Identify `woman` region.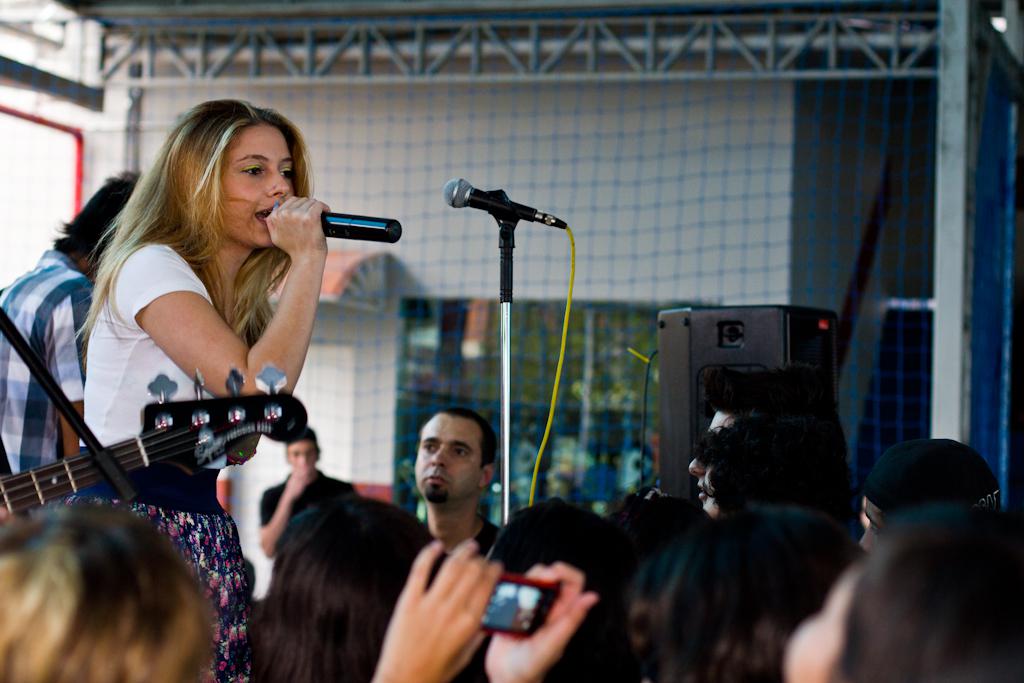
Region: pyautogui.locateOnScreen(481, 498, 626, 682).
